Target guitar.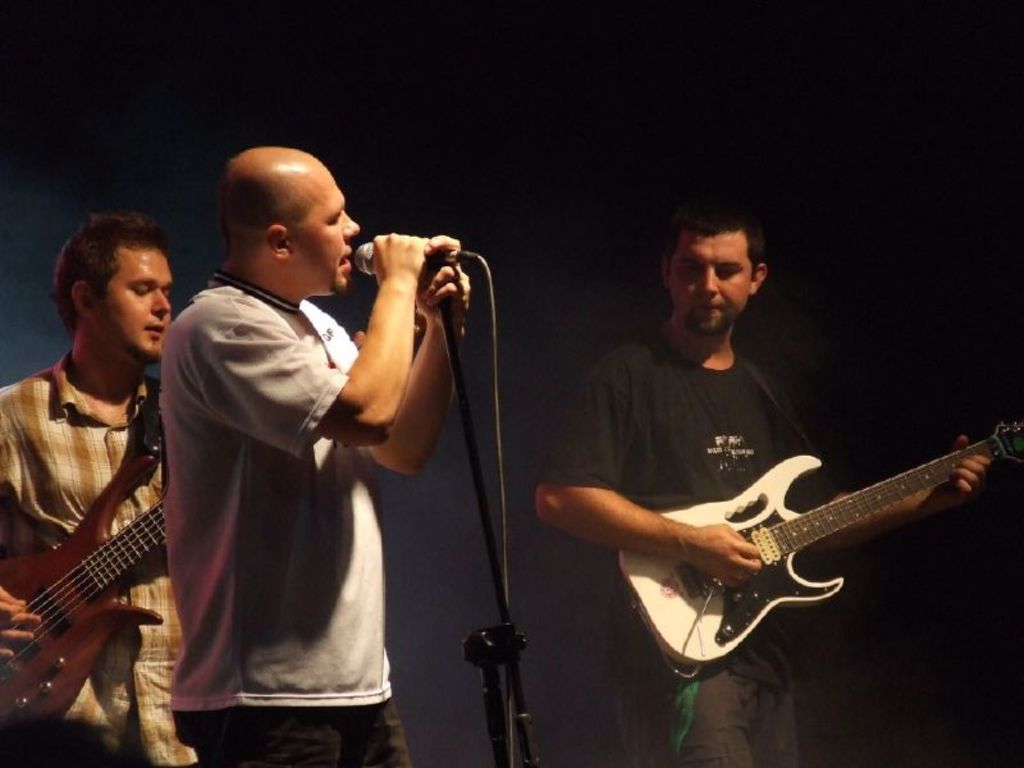
Target region: left=582, top=422, right=1009, bottom=690.
